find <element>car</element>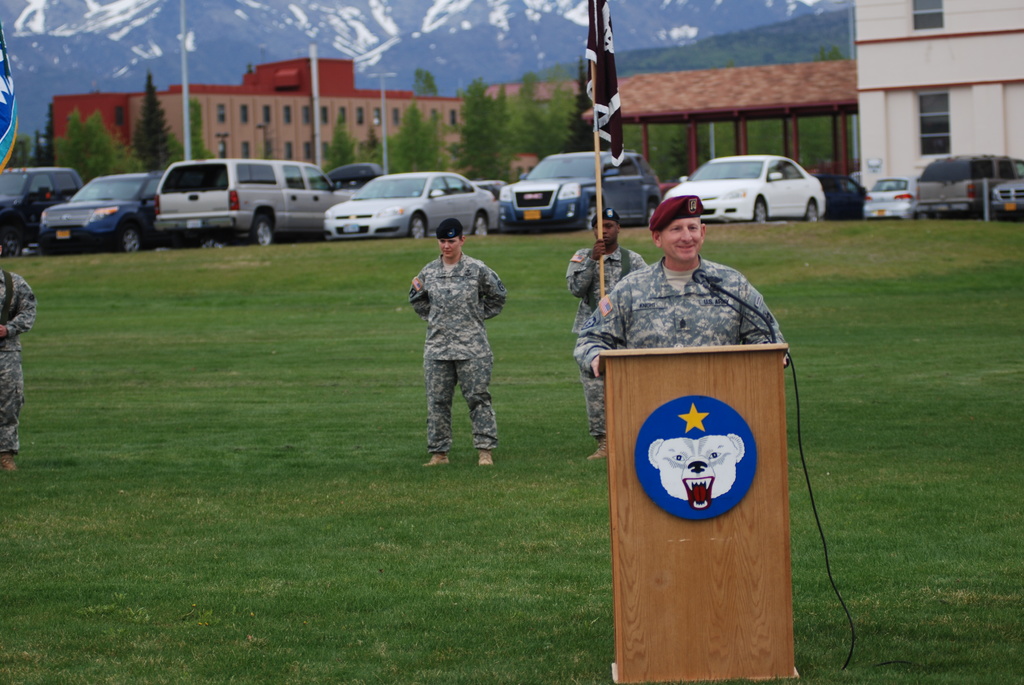
crop(499, 149, 662, 230)
